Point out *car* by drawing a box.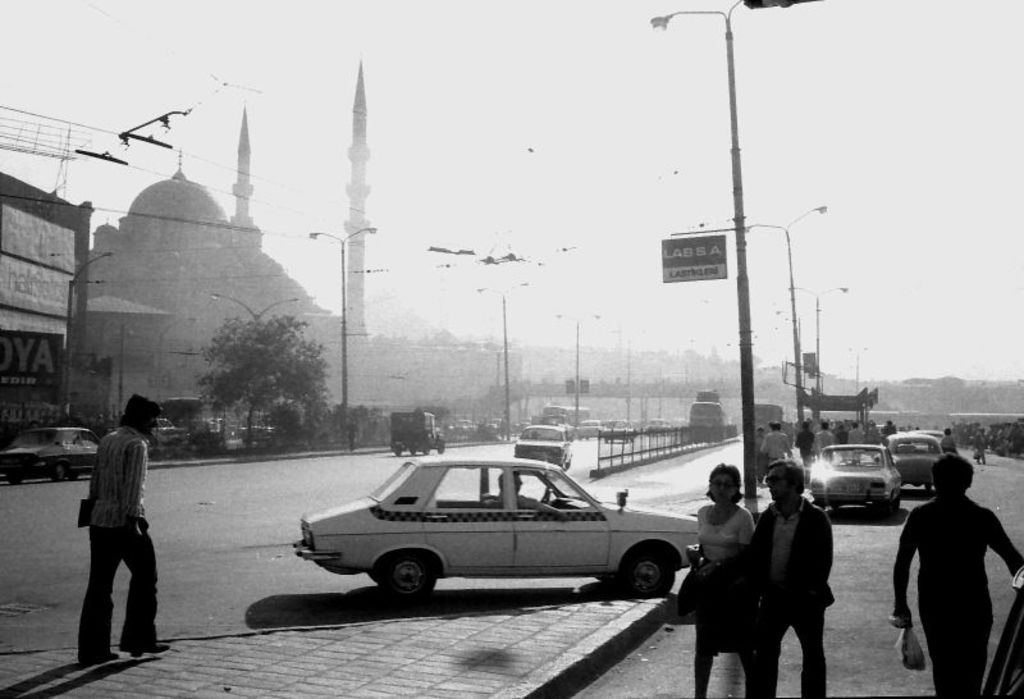
rect(269, 447, 704, 613).
